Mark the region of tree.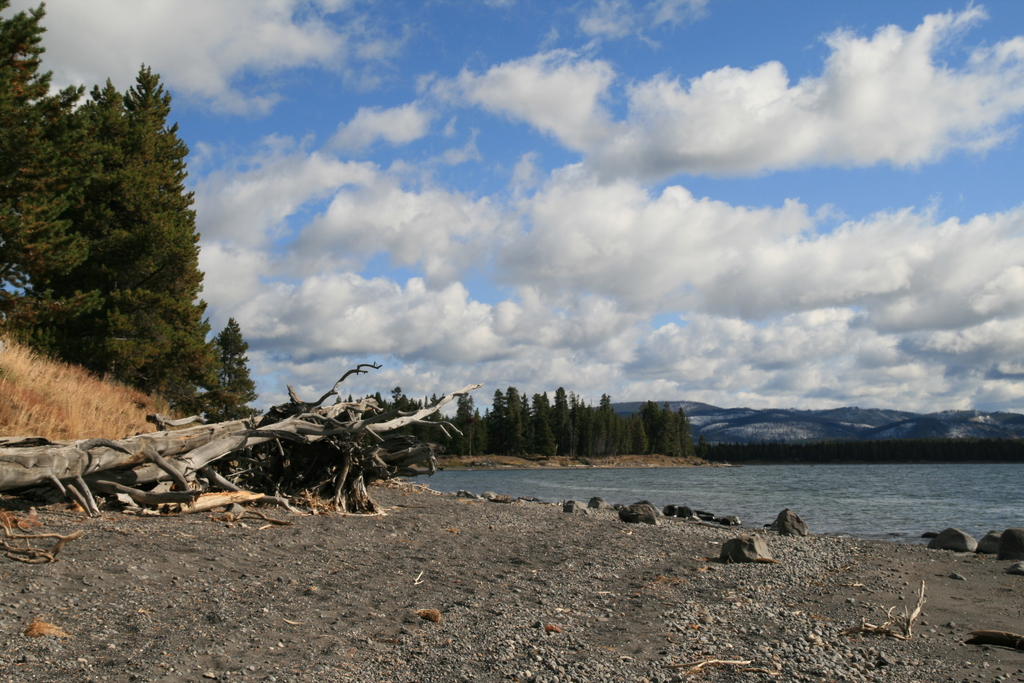
Region: crop(0, 0, 255, 400).
